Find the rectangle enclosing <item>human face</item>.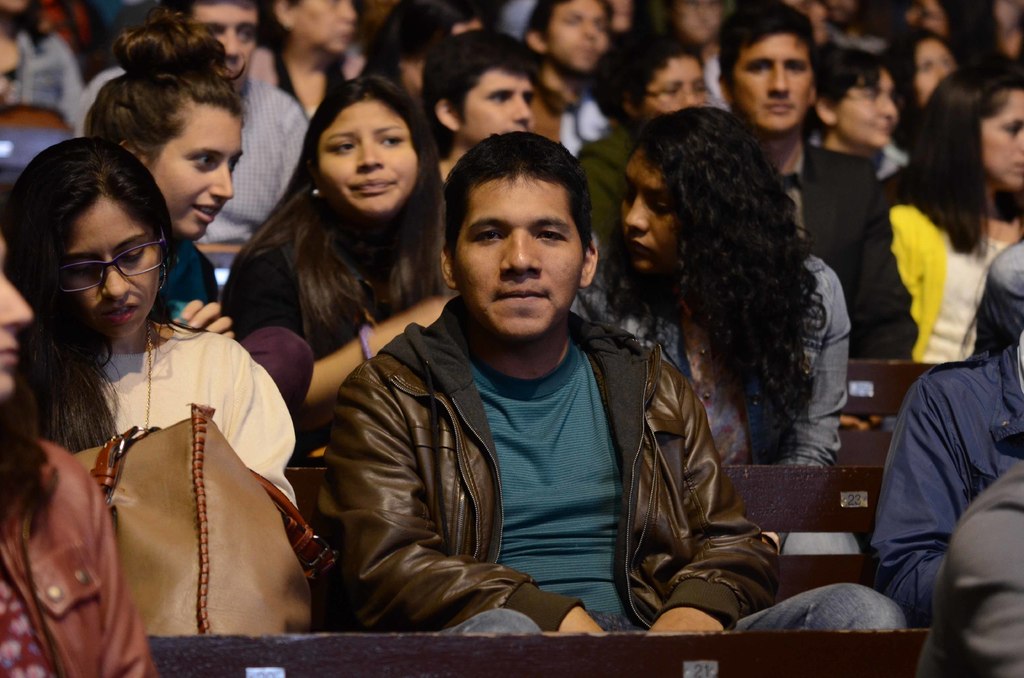
pyautogui.locateOnScreen(831, 75, 894, 145).
